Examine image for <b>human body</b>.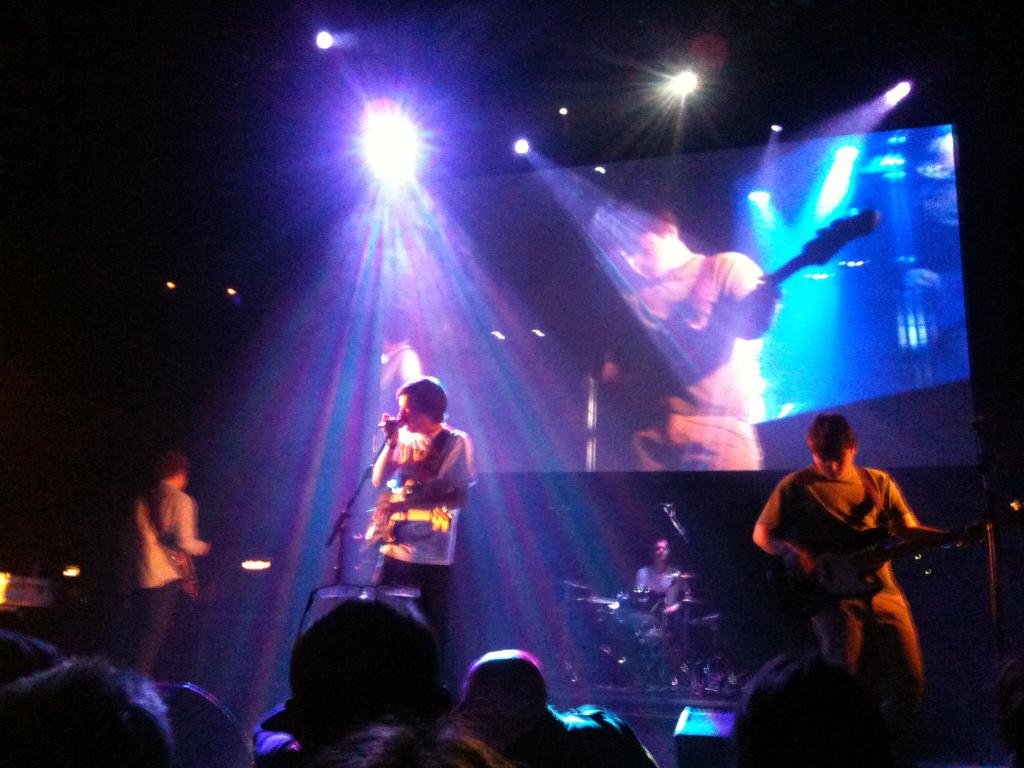
Examination result: 638 528 685 601.
